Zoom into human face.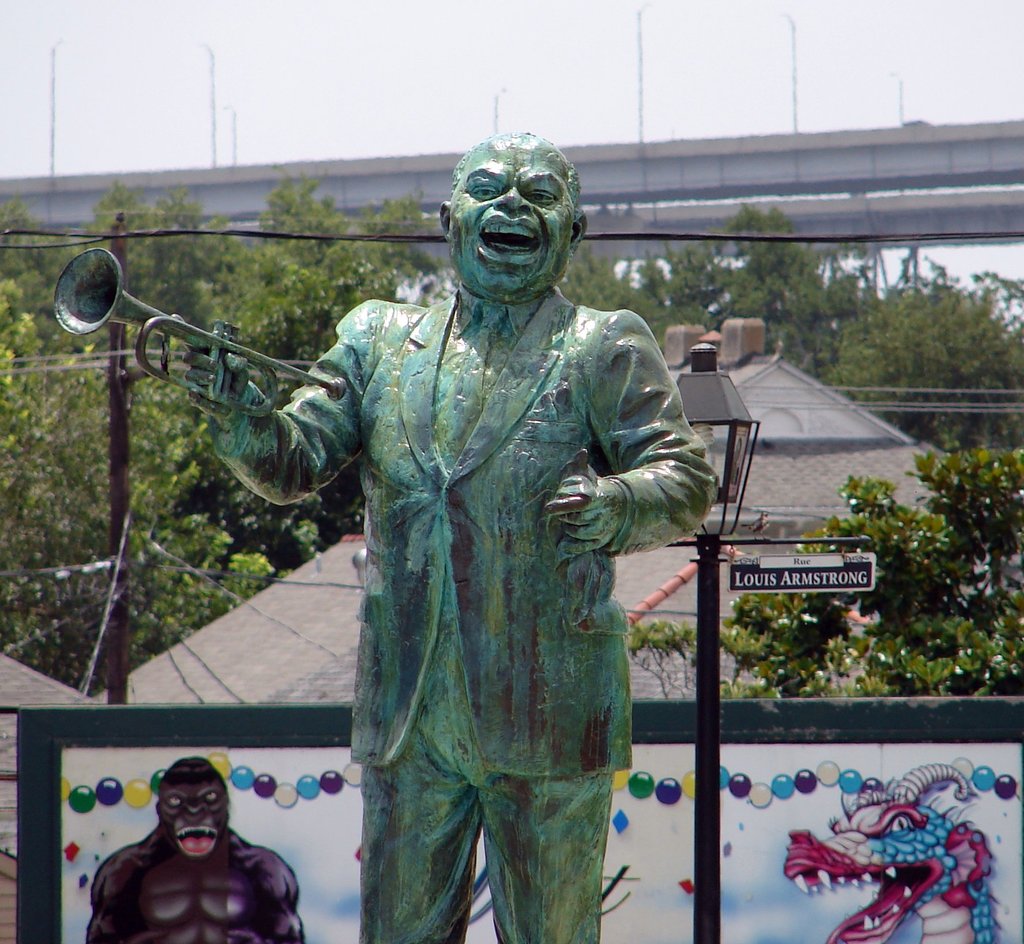
Zoom target: x1=449 y1=140 x2=582 y2=298.
